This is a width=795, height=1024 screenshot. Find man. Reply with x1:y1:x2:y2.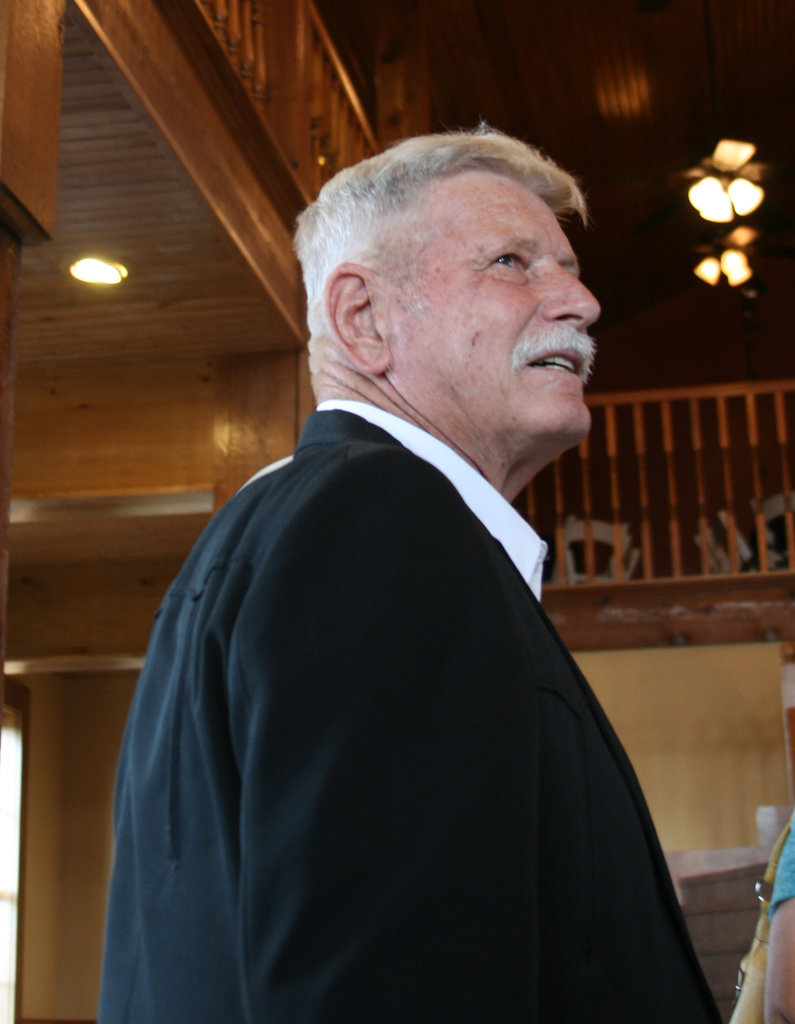
93:103:732:994.
